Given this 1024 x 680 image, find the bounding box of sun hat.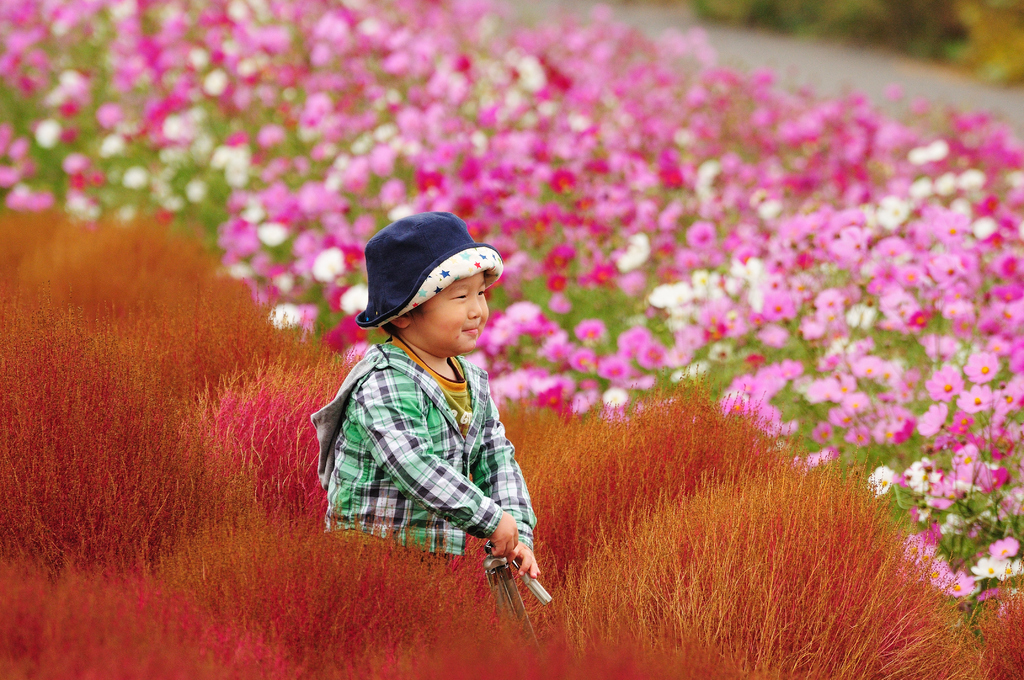
select_region(351, 206, 507, 325).
